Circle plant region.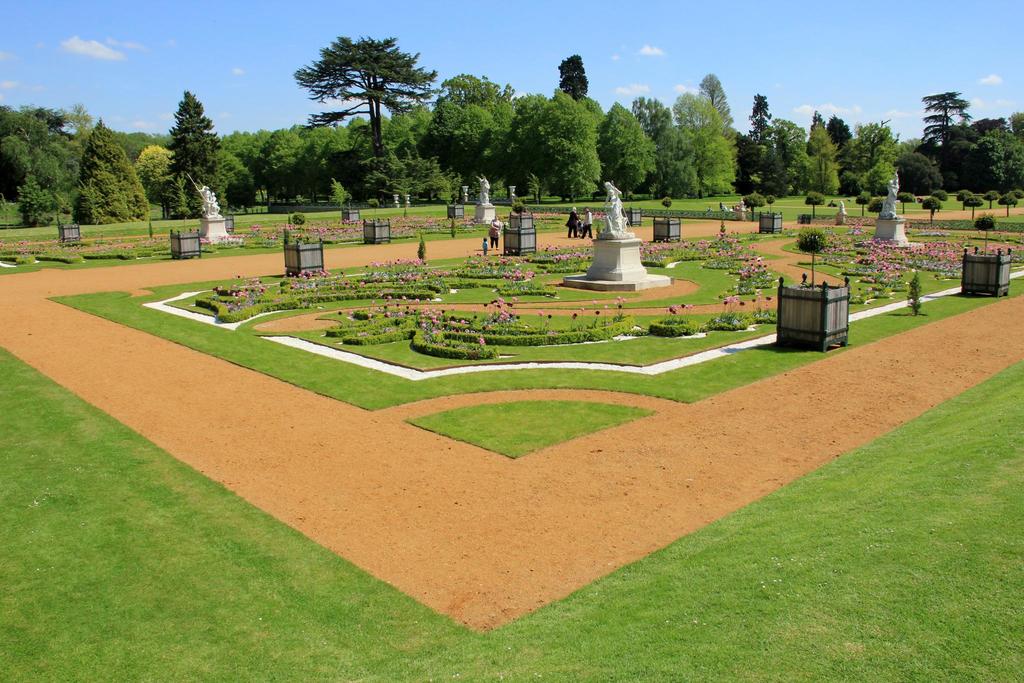
Region: (149, 222, 157, 239).
